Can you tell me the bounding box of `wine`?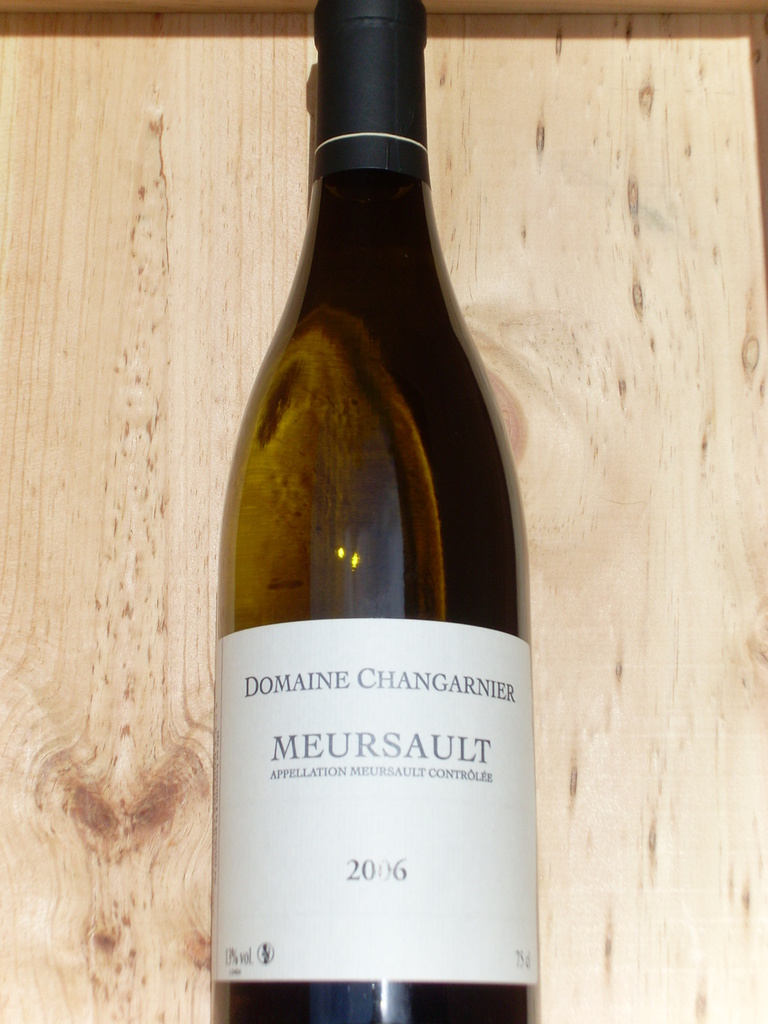
locate(226, 16, 518, 1018).
